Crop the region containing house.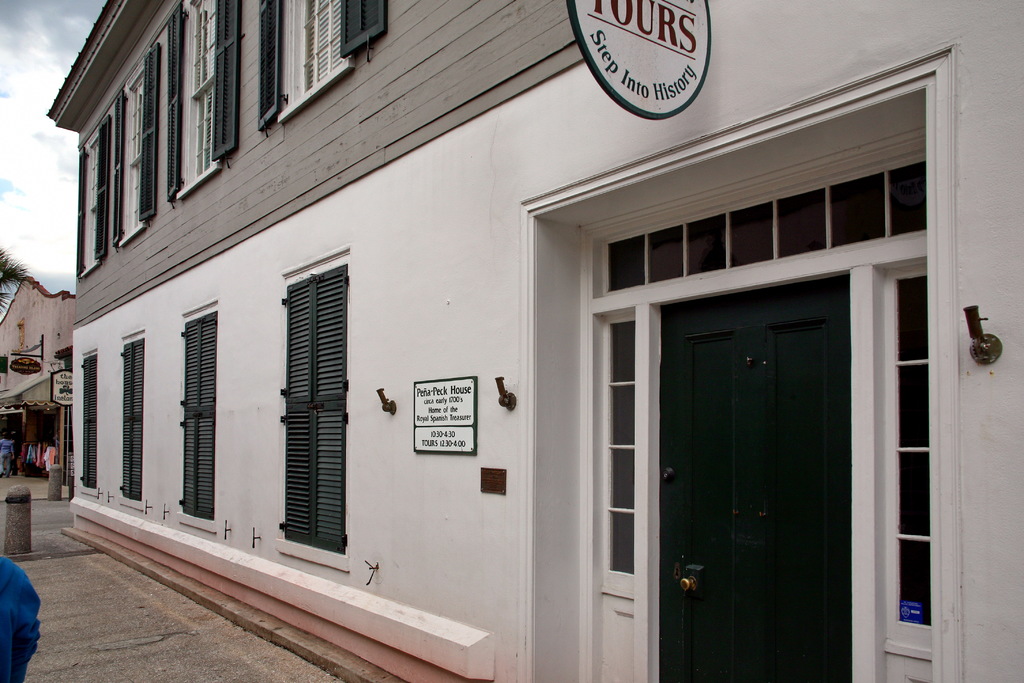
Crop region: select_region(44, 0, 1023, 682).
